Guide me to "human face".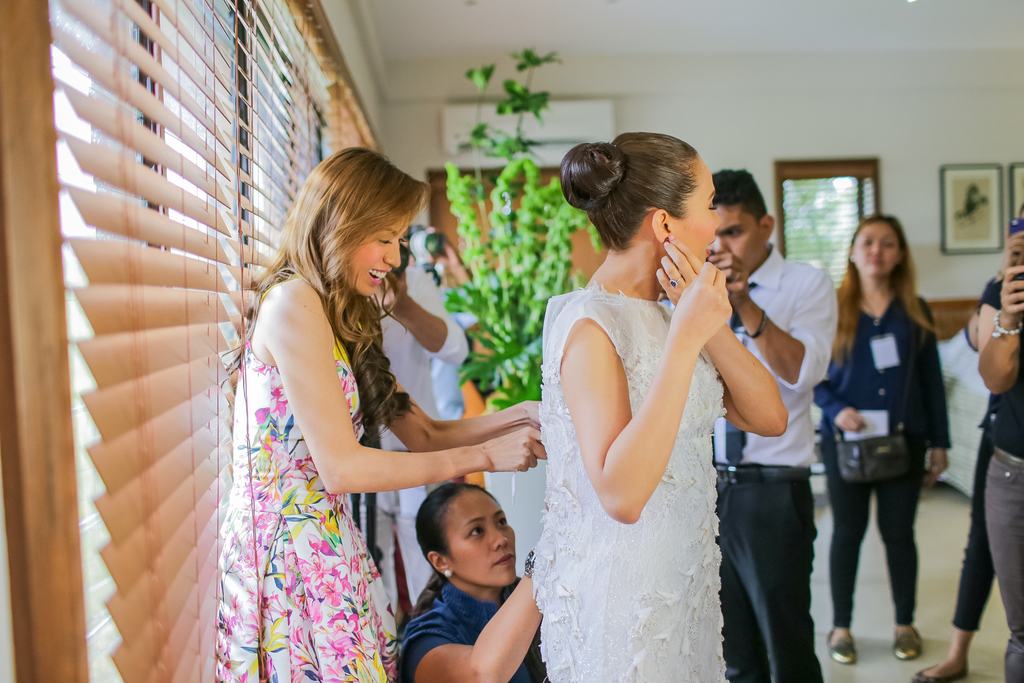
Guidance: select_region(687, 163, 714, 270).
